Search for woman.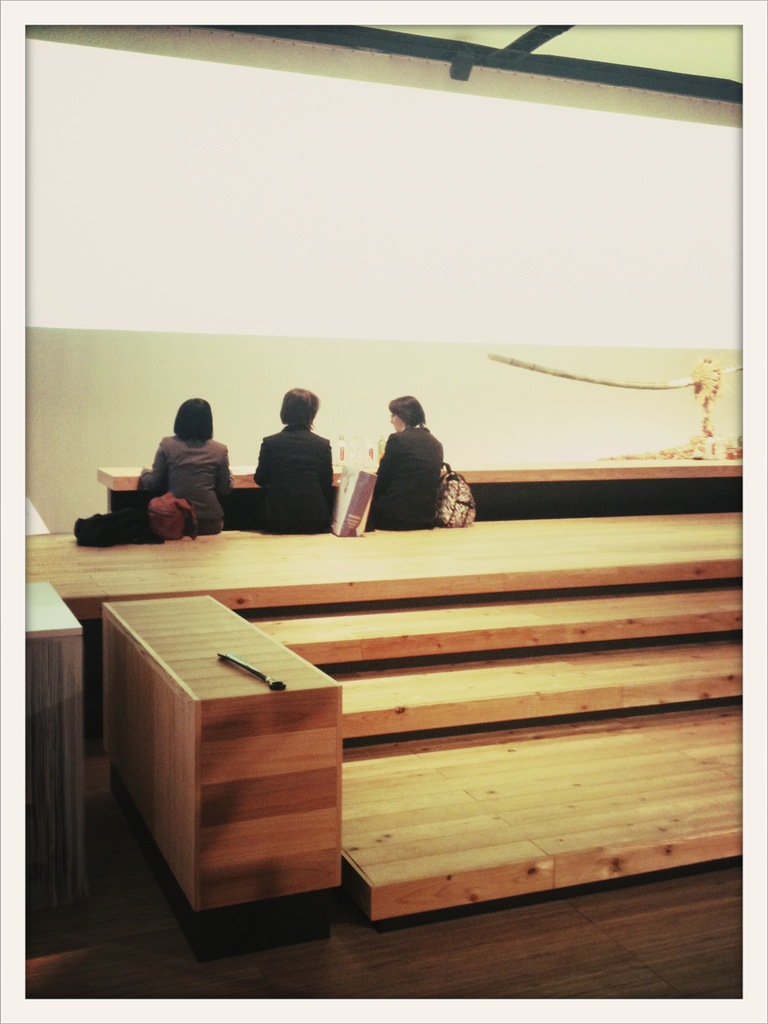
Found at <bbox>135, 394, 236, 540</bbox>.
